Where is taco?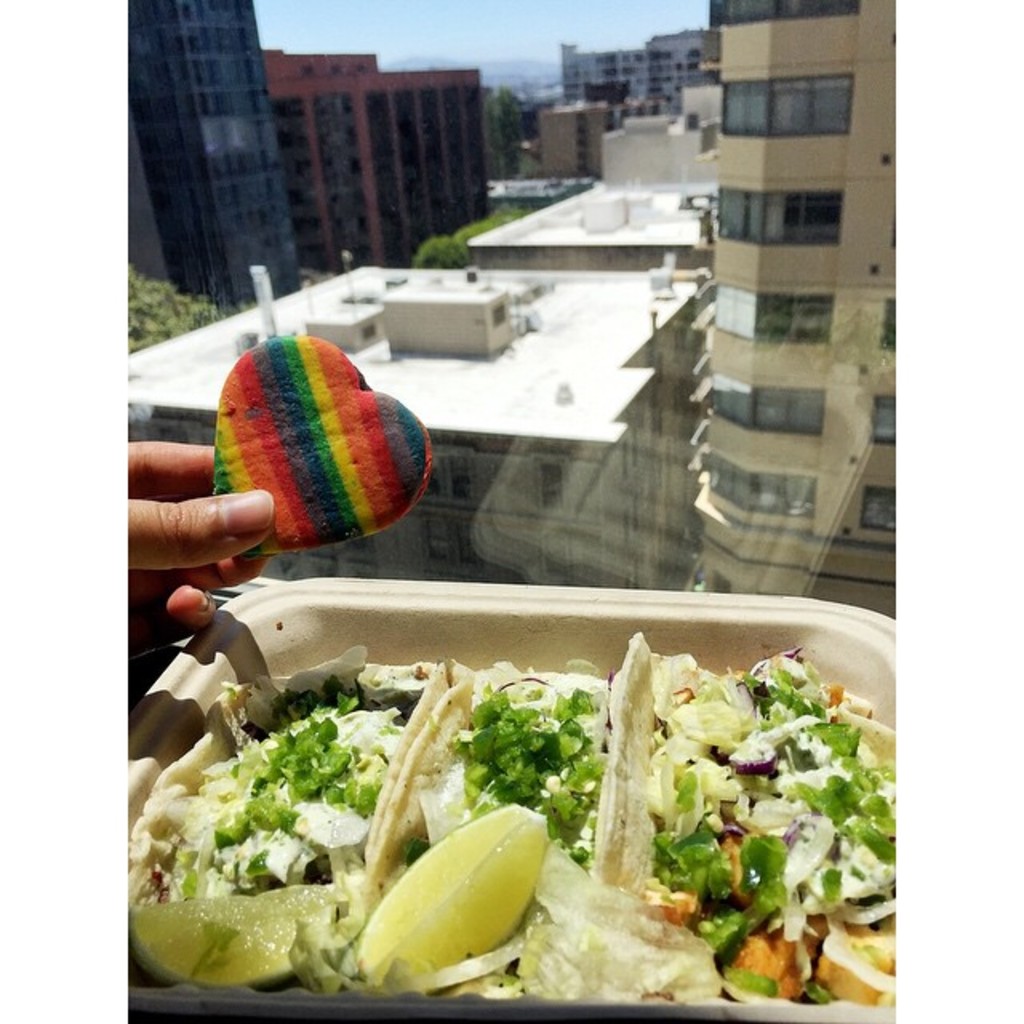
x1=366 y1=661 x2=611 y2=1013.
